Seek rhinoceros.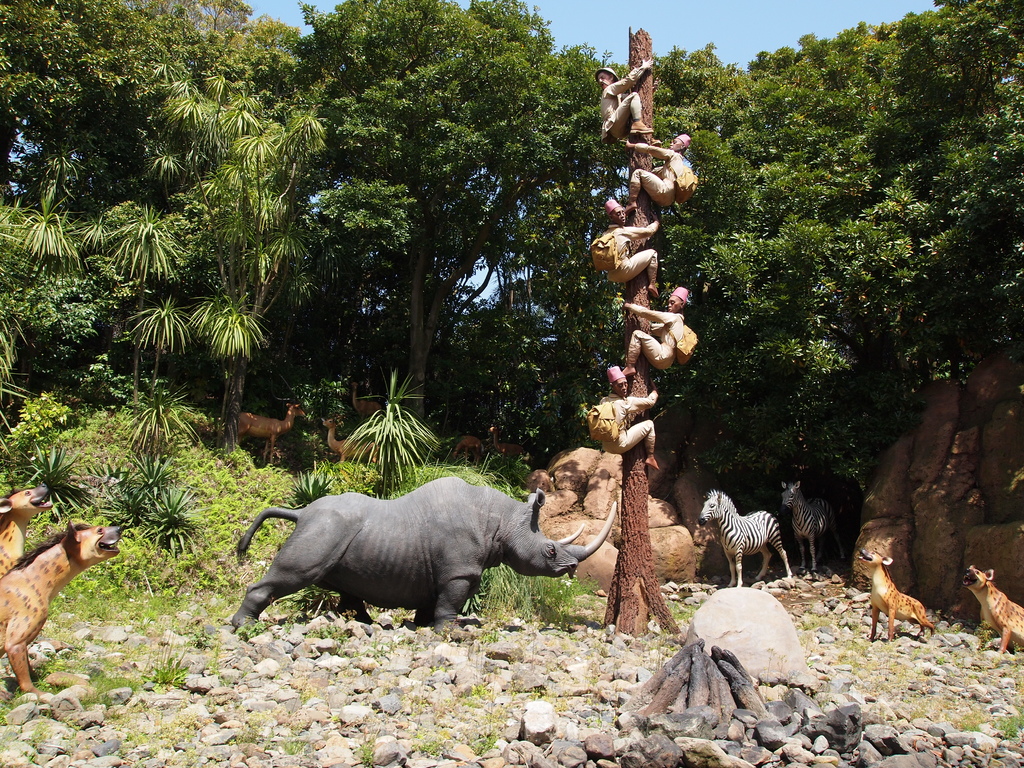
pyautogui.locateOnScreen(227, 472, 616, 645).
